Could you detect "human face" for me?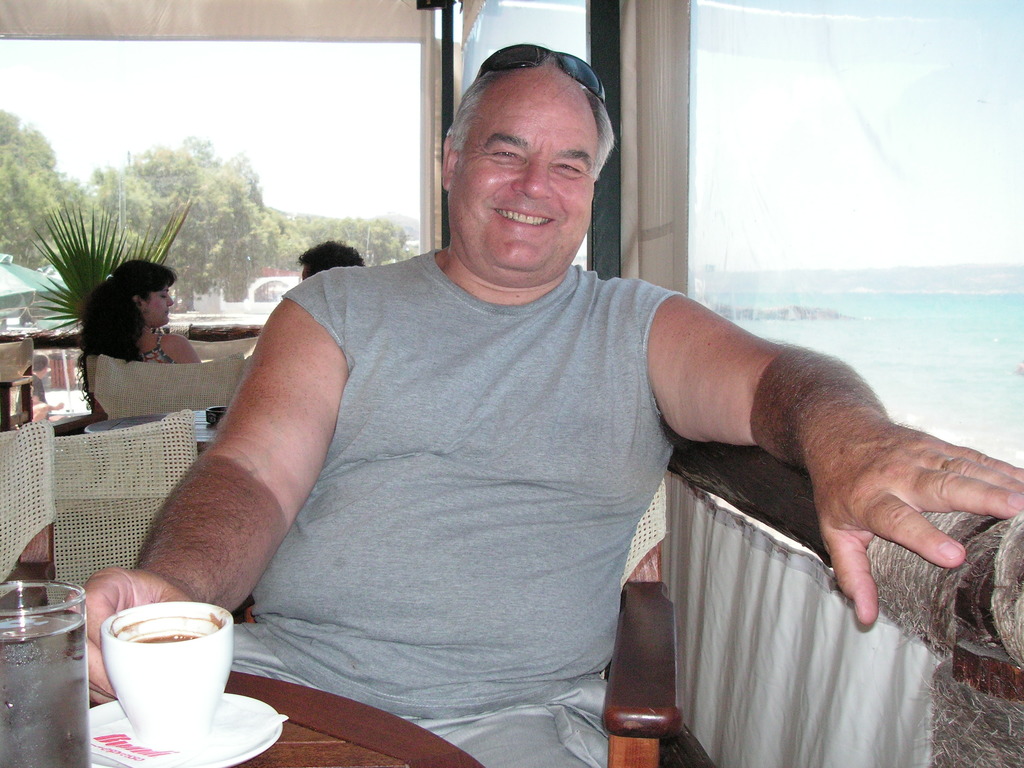
Detection result: (x1=454, y1=71, x2=591, y2=269).
